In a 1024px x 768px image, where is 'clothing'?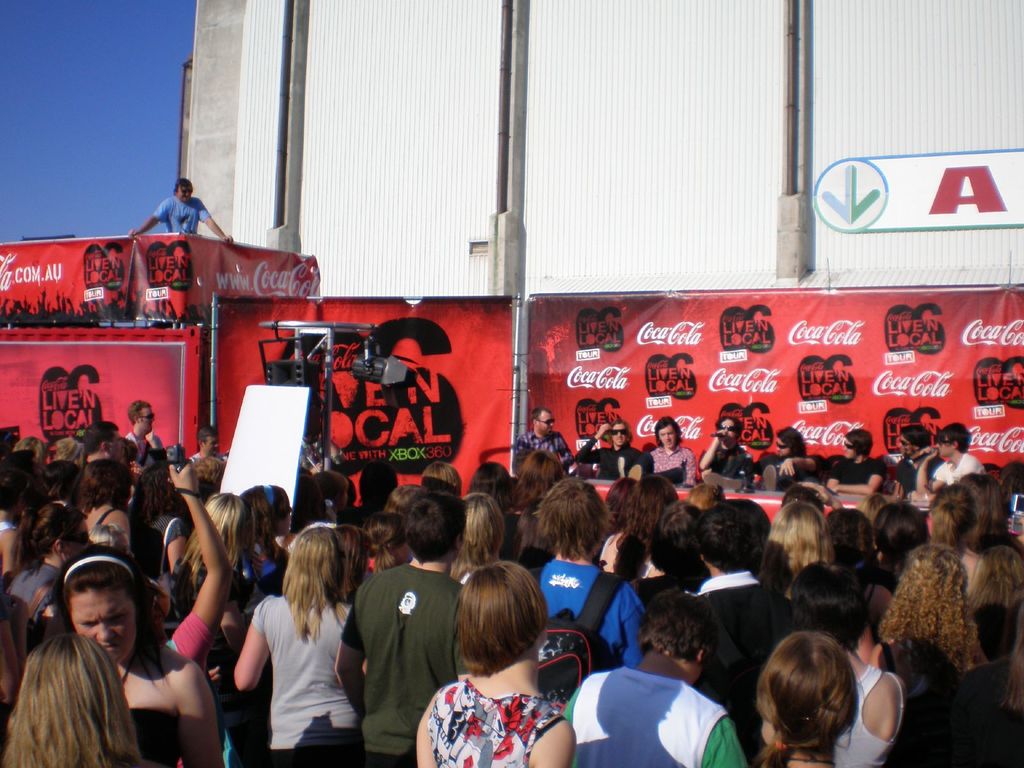
[697, 442, 761, 488].
